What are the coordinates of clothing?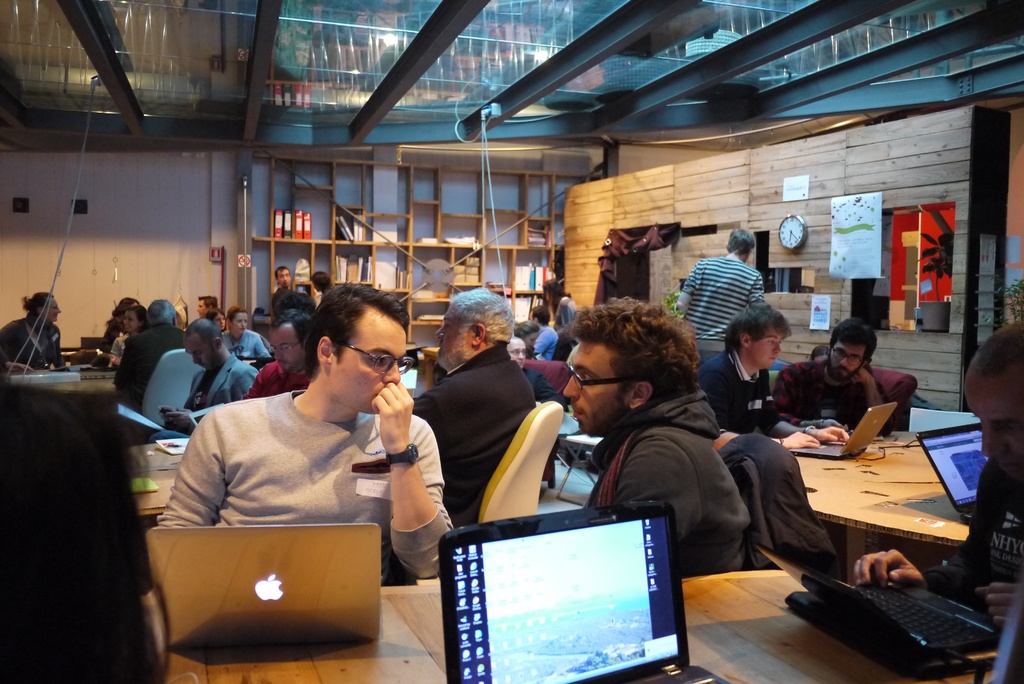
700,348,774,434.
